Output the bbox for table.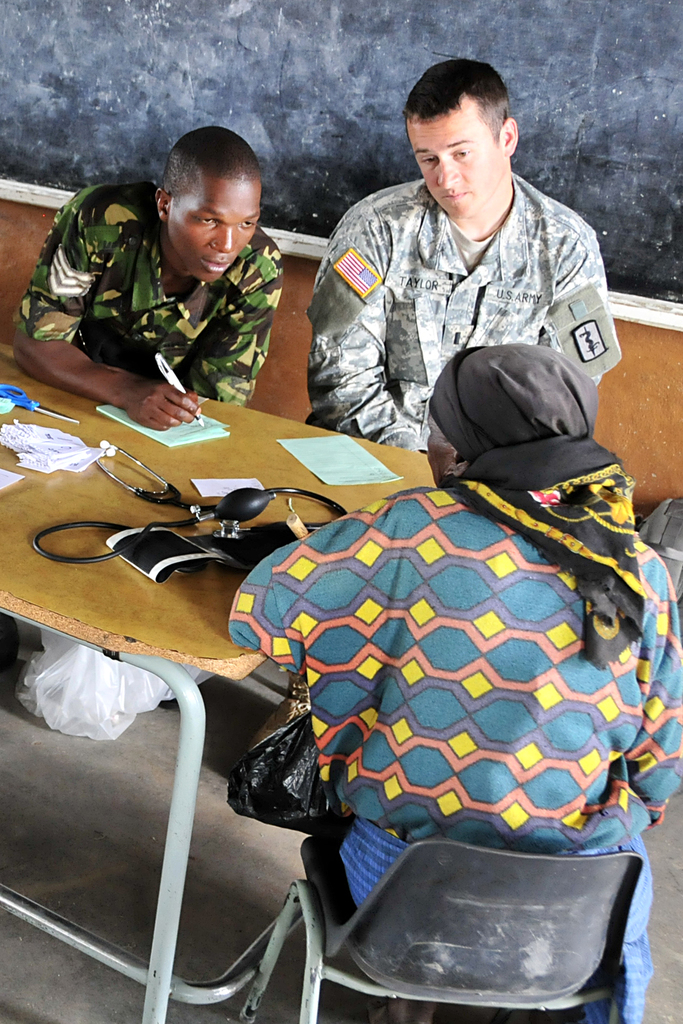
rect(0, 340, 443, 1023).
